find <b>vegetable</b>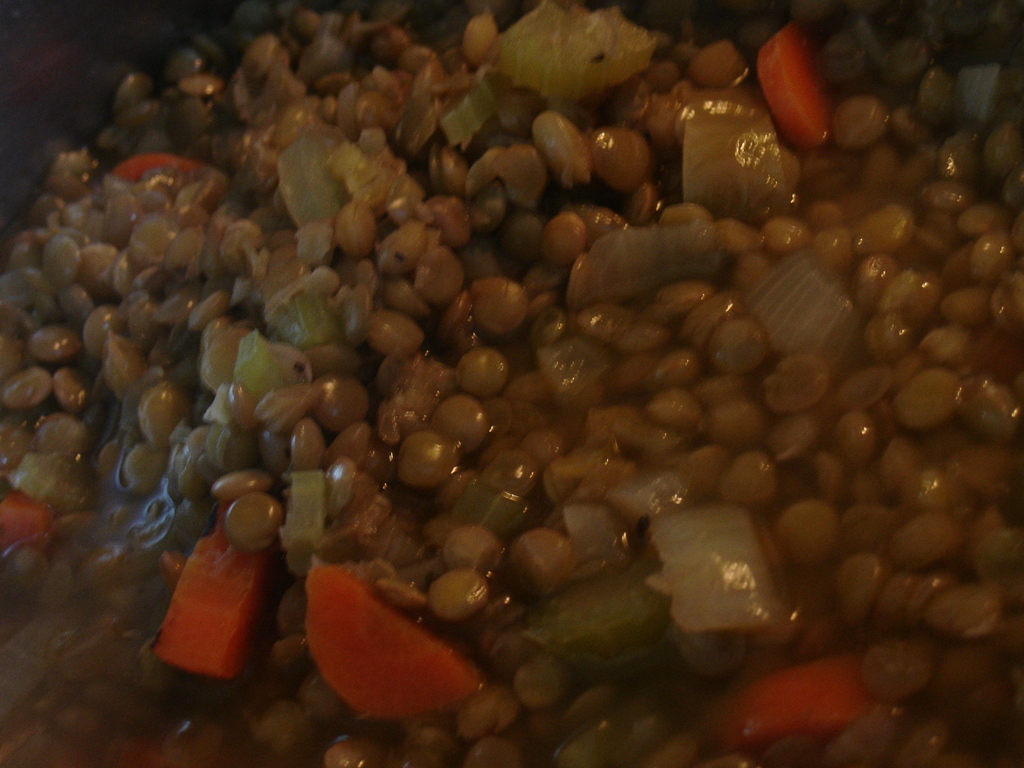
Rect(116, 159, 218, 175)
